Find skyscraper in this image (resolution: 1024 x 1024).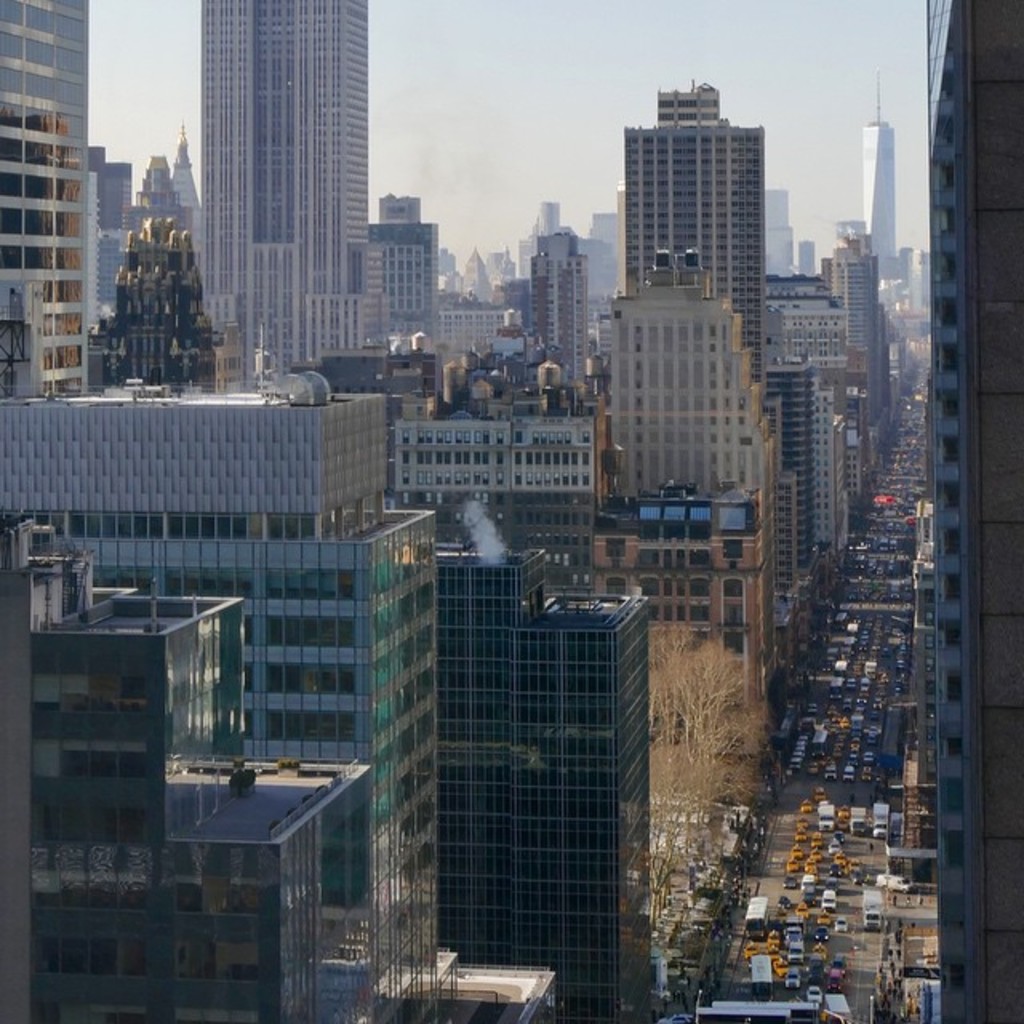
[left=21, top=520, right=376, bottom=998].
